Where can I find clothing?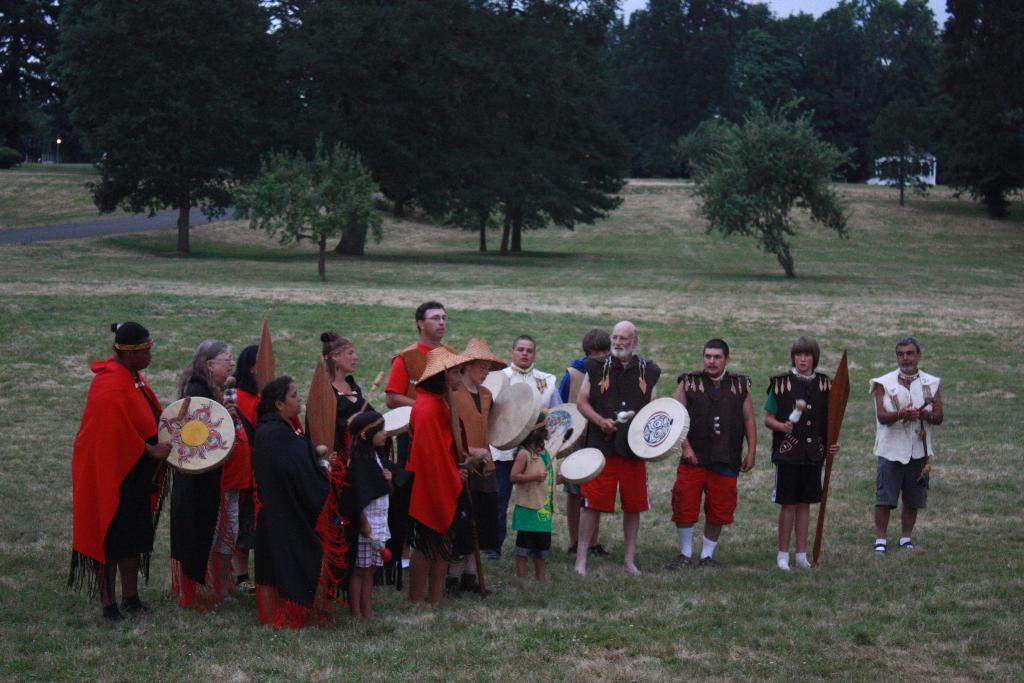
You can find it at {"x1": 253, "y1": 408, "x2": 348, "y2": 630}.
